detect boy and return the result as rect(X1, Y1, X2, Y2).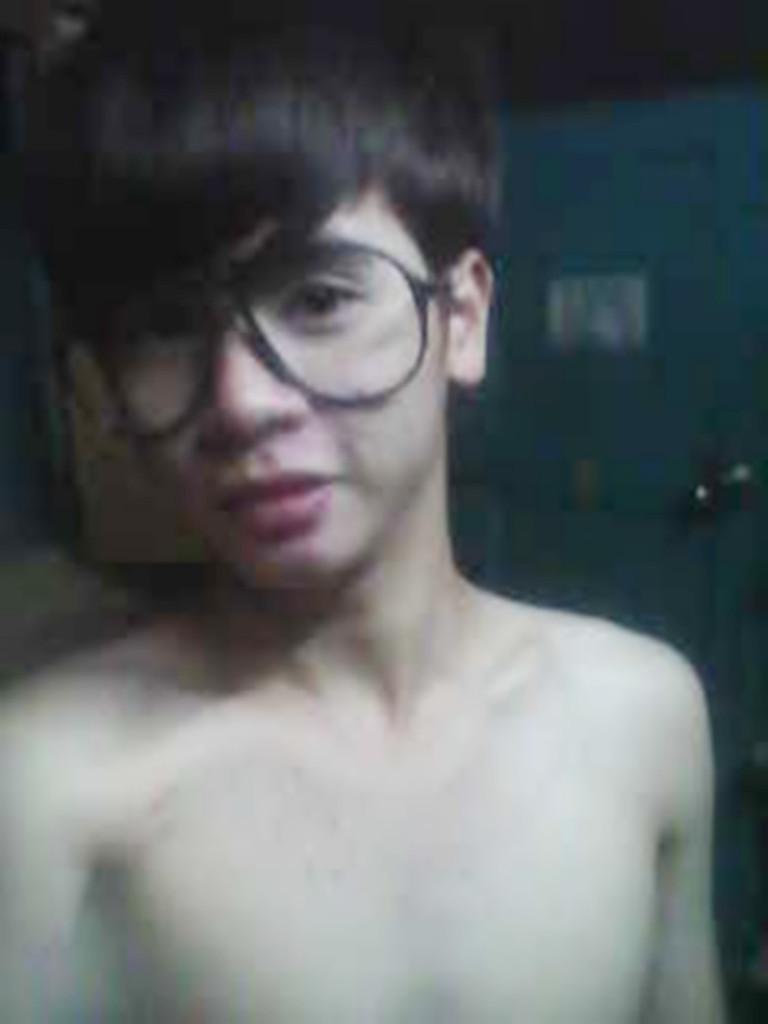
rect(0, 0, 734, 1023).
